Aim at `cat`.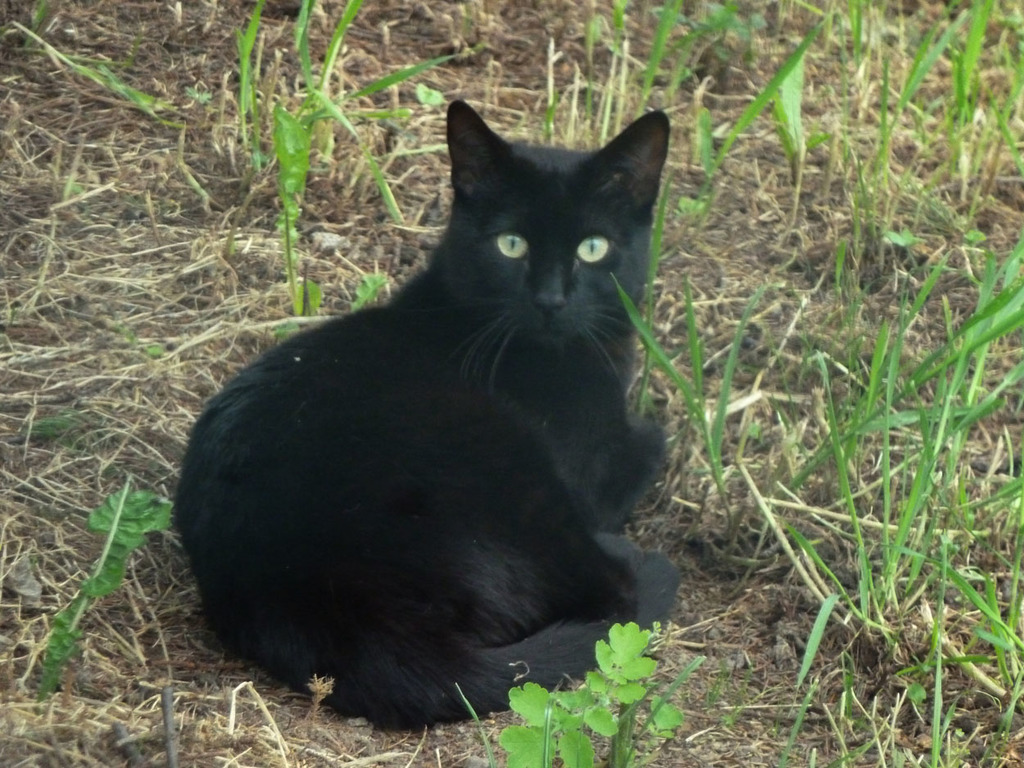
Aimed at left=166, top=101, right=677, bottom=730.
